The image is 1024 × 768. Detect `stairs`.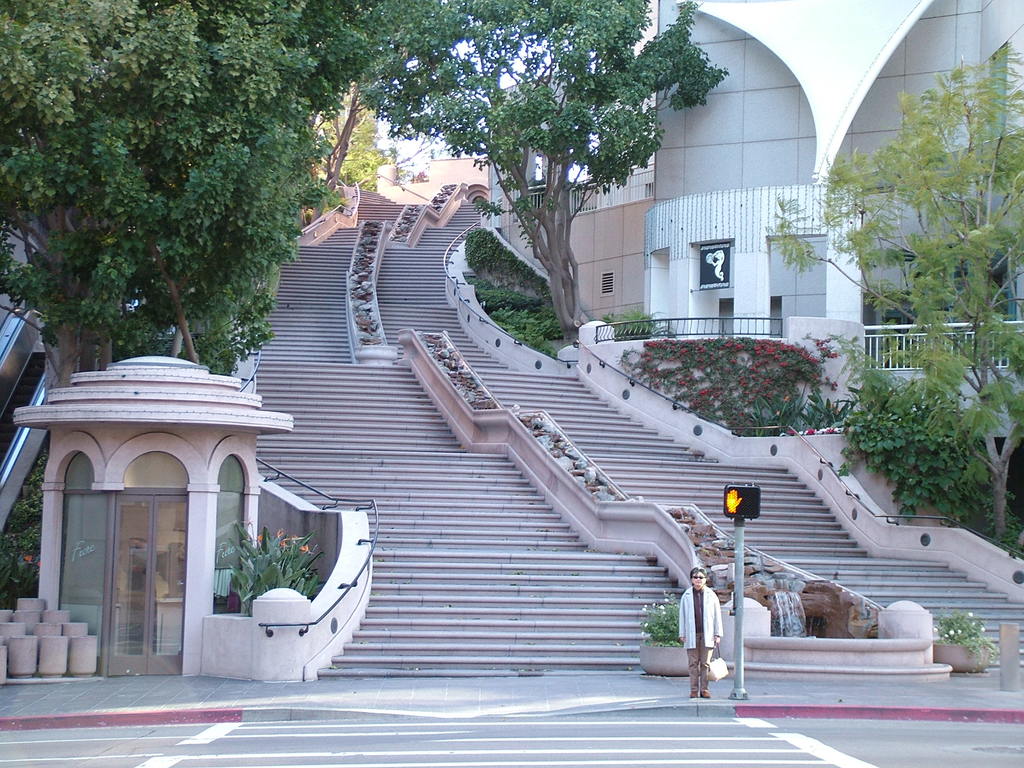
Detection: 381,192,1022,664.
